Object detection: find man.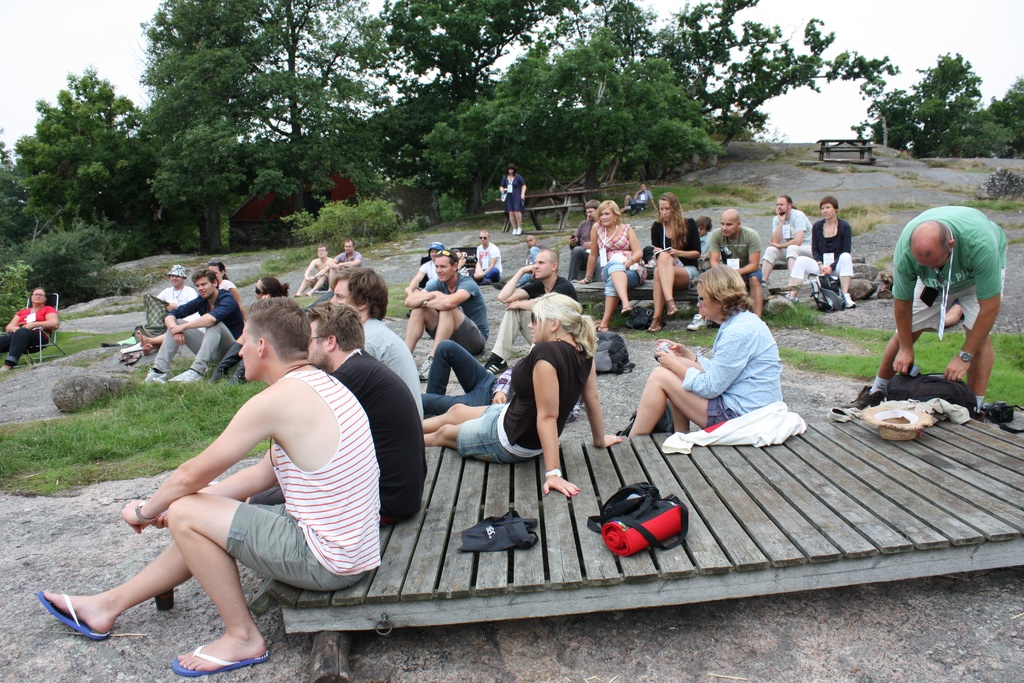
[x1=500, y1=245, x2=588, y2=365].
